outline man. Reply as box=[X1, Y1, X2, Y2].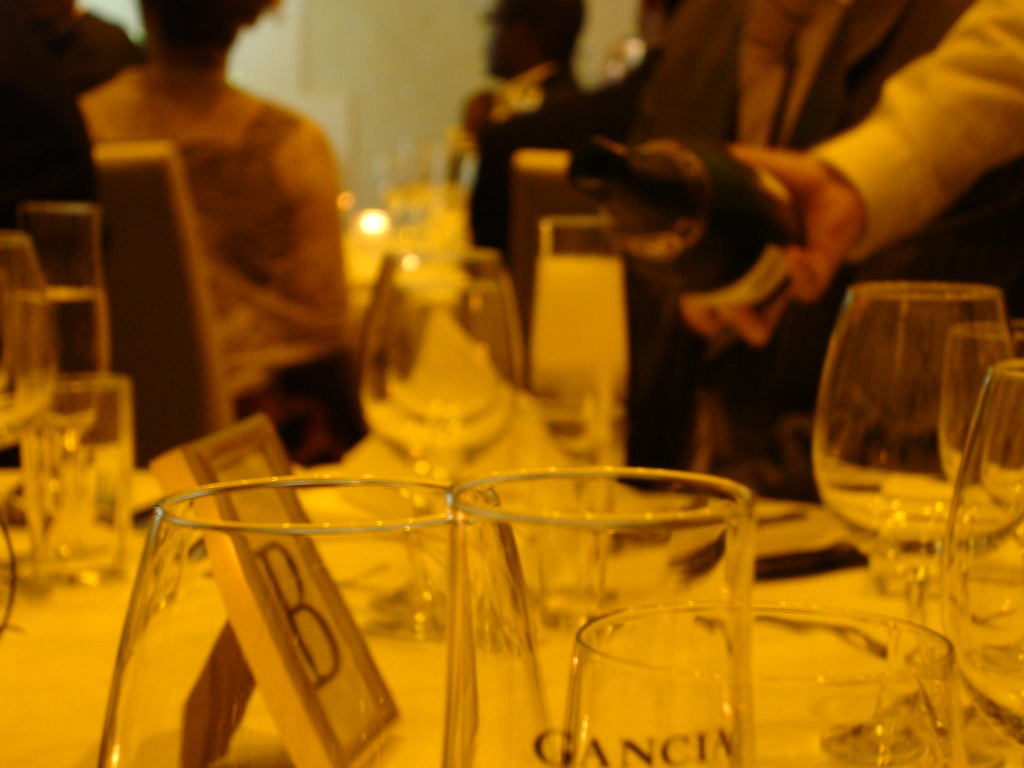
box=[444, 0, 585, 268].
